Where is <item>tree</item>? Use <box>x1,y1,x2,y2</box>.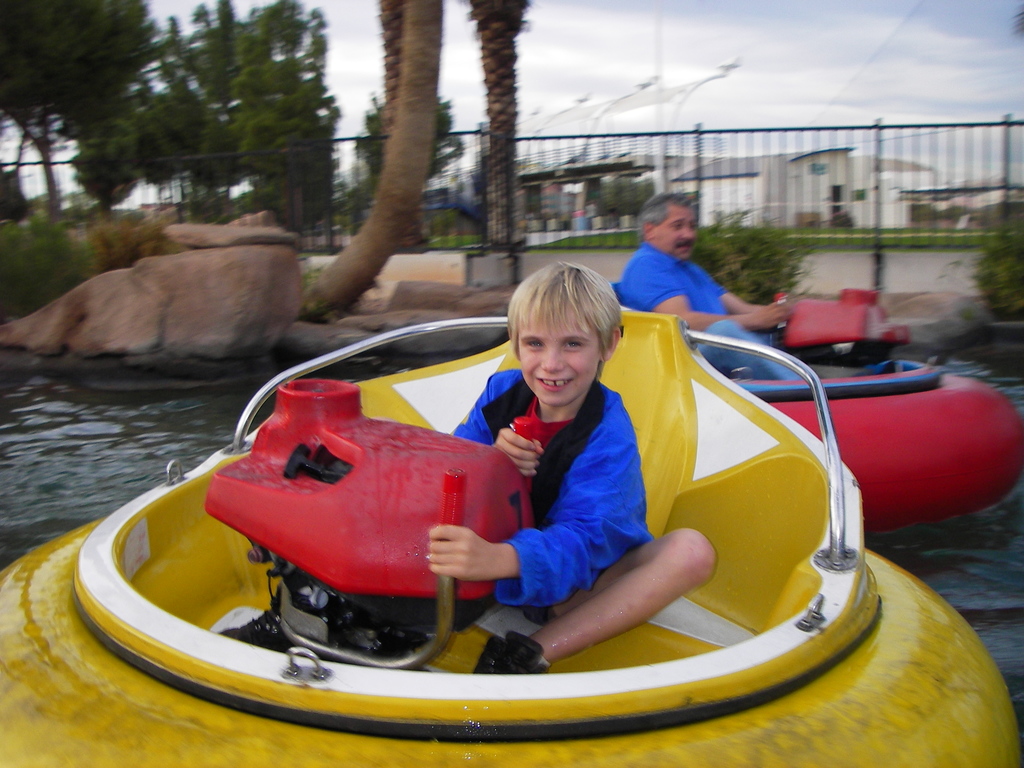
<box>0,3,157,217</box>.
